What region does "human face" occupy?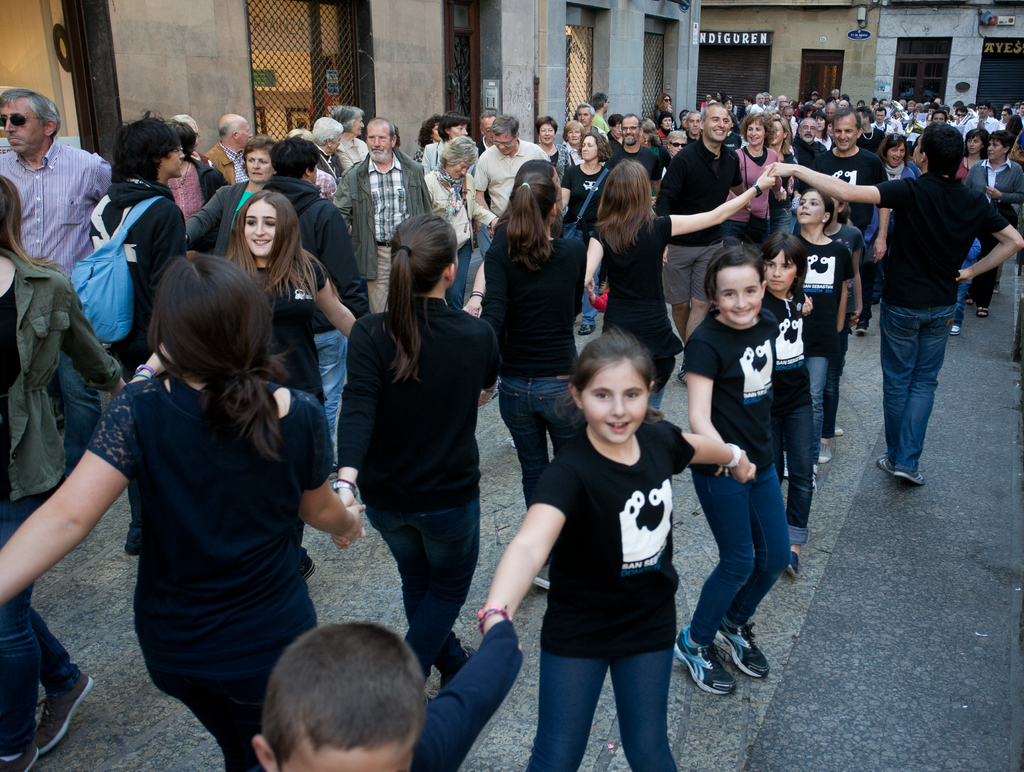
bbox=(367, 127, 390, 158).
